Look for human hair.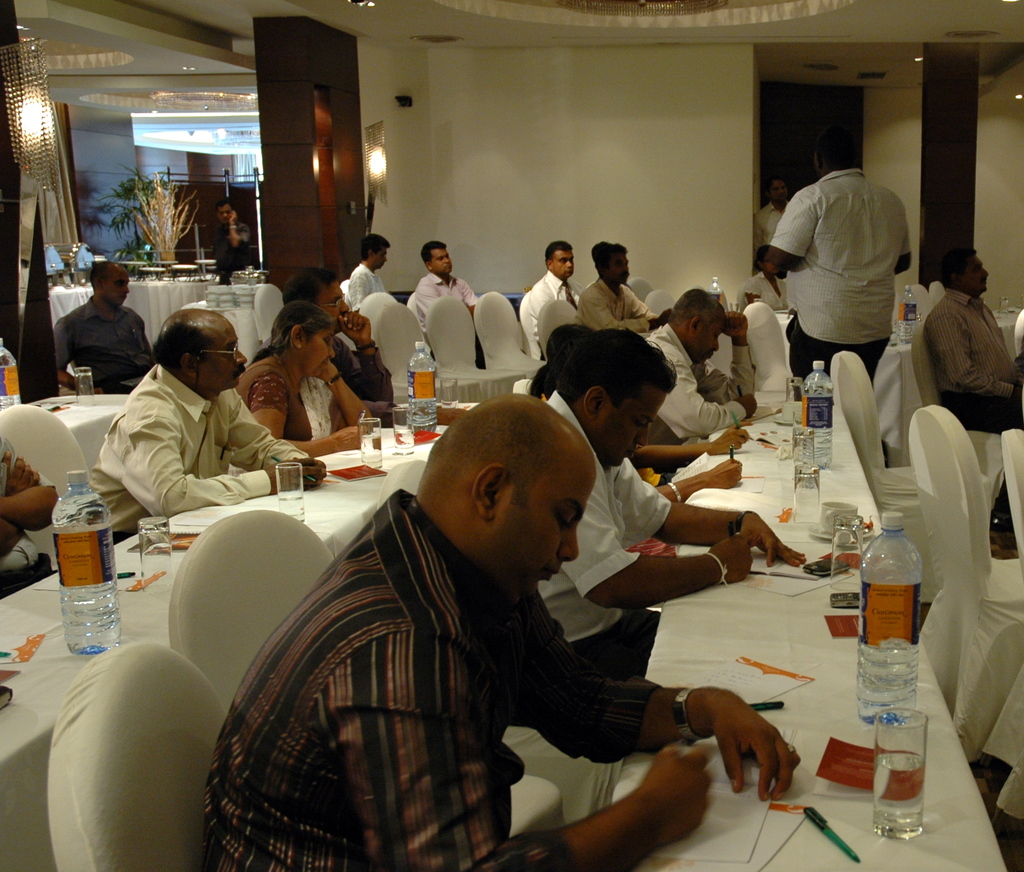
Found: [429, 397, 569, 508].
